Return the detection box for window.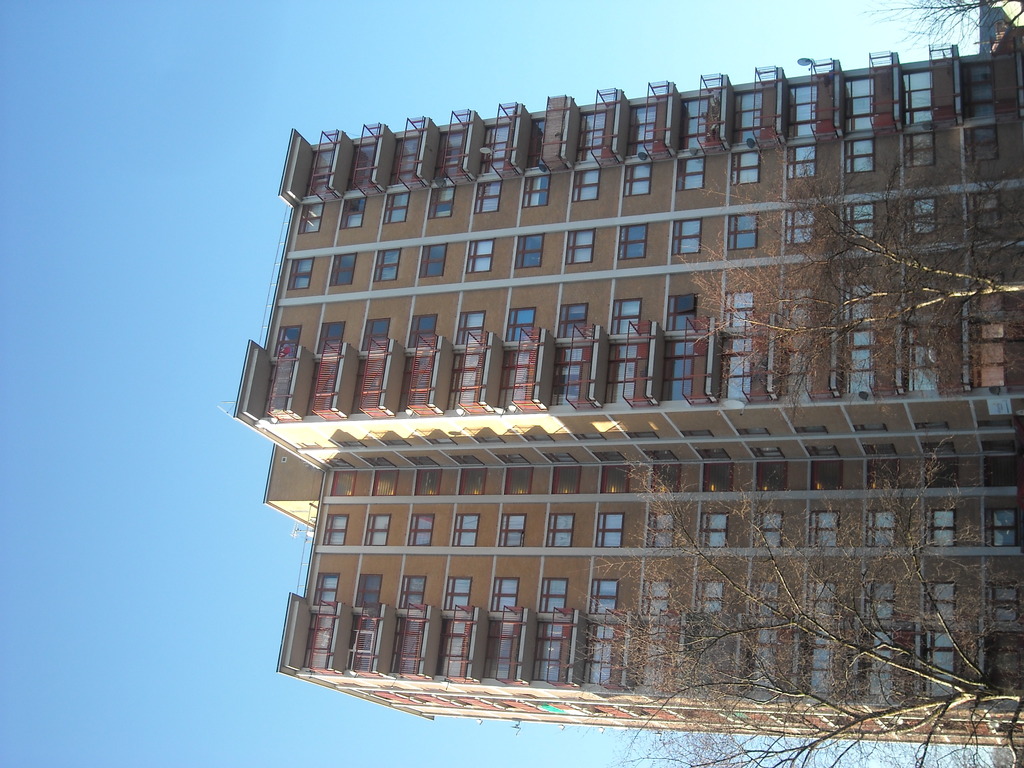
locate(340, 194, 362, 231).
